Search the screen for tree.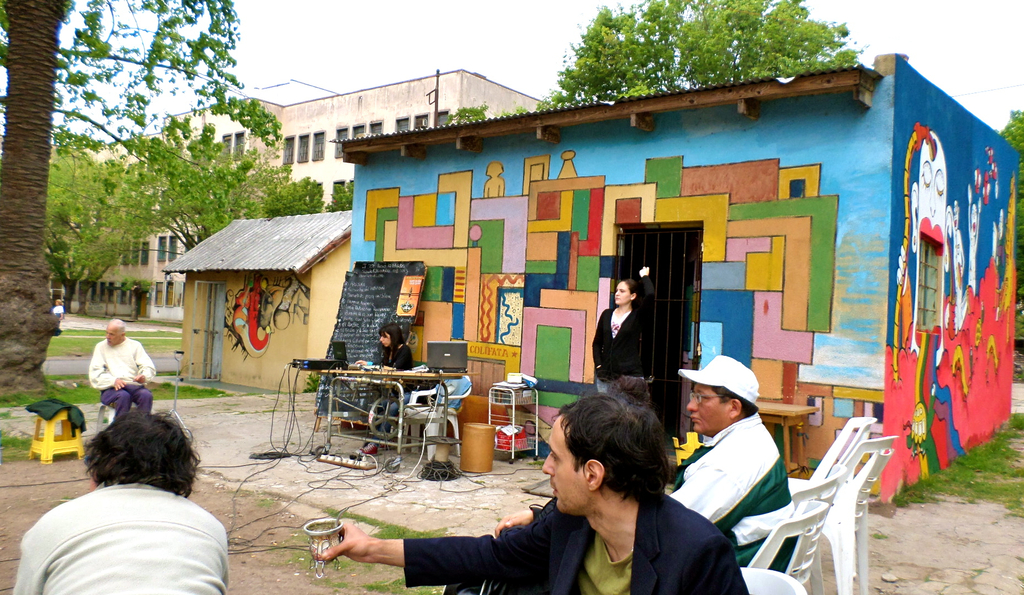
Found at region(240, 171, 360, 213).
